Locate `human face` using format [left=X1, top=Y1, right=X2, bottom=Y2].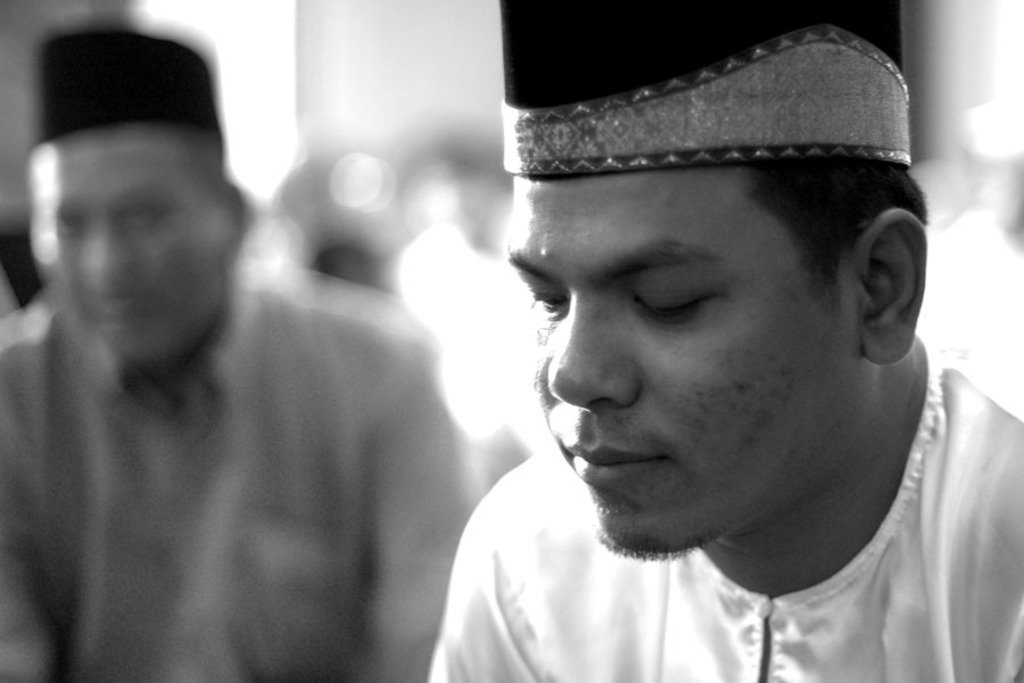
[left=506, top=164, right=865, bottom=561].
